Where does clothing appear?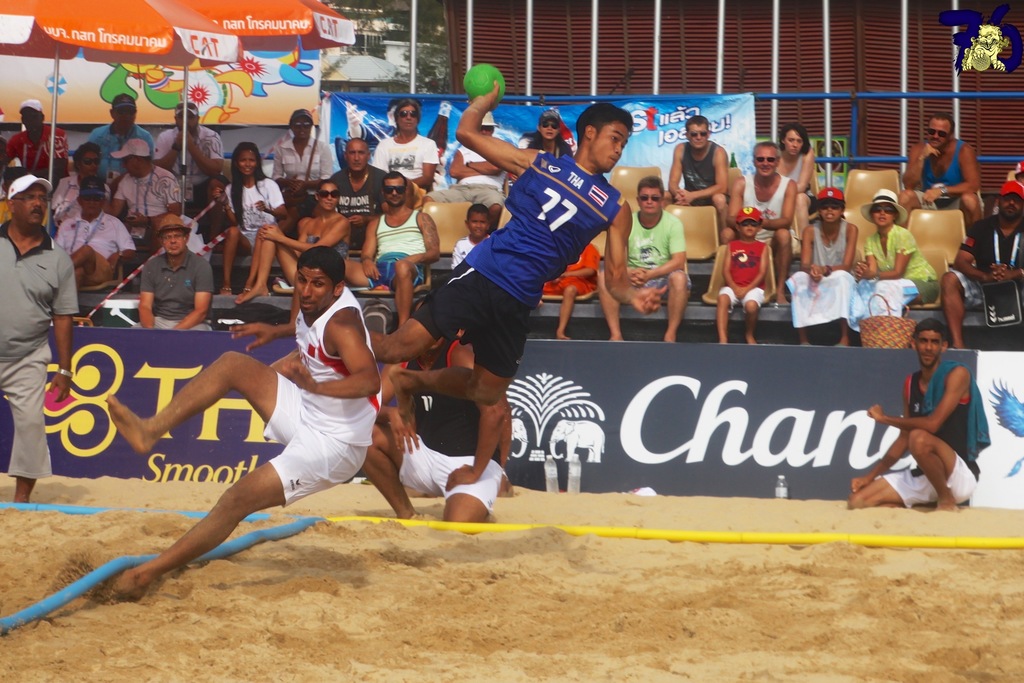
Appears at <bbox>113, 163, 180, 219</bbox>.
